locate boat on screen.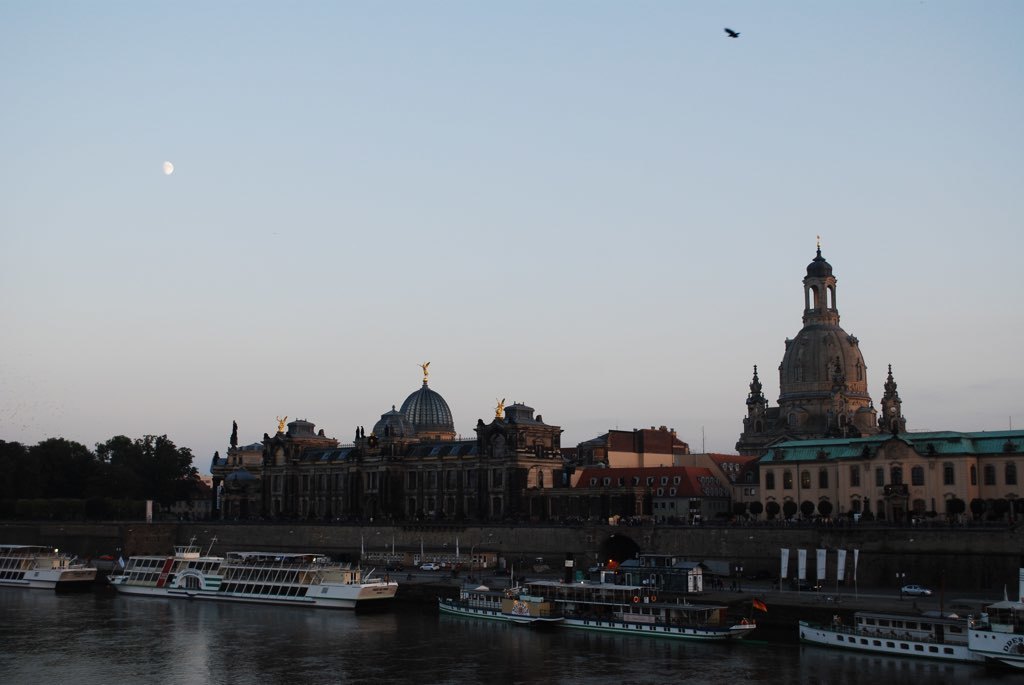
On screen at bbox=(561, 596, 755, 645).
